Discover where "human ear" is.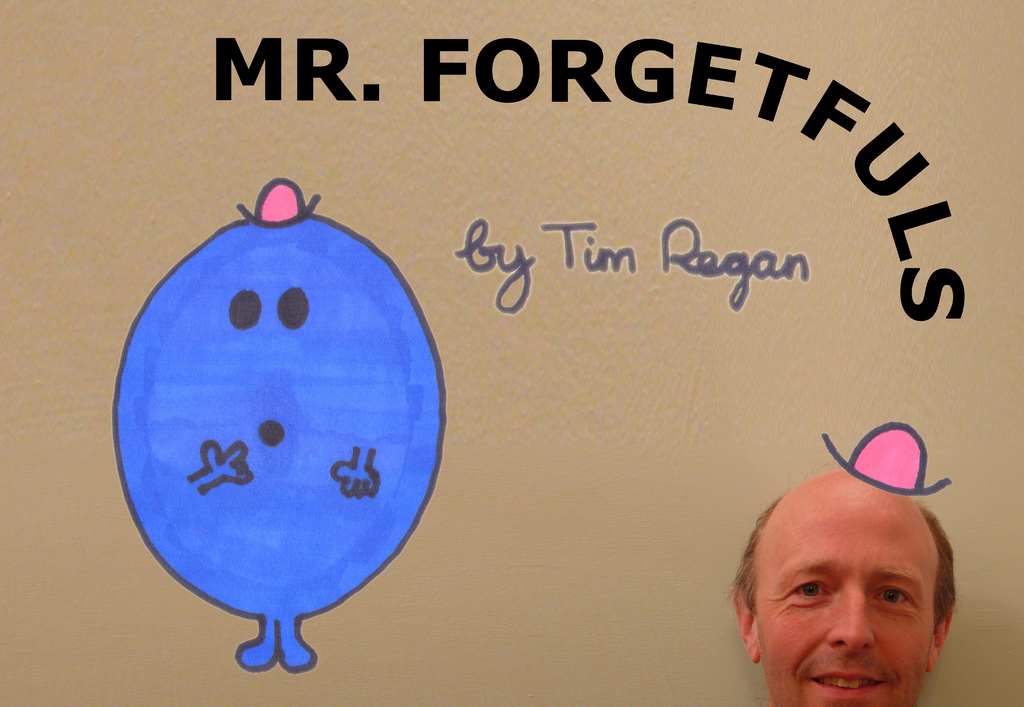
Discovered at <bbox>925, 601, 955, 673</bbox>.
